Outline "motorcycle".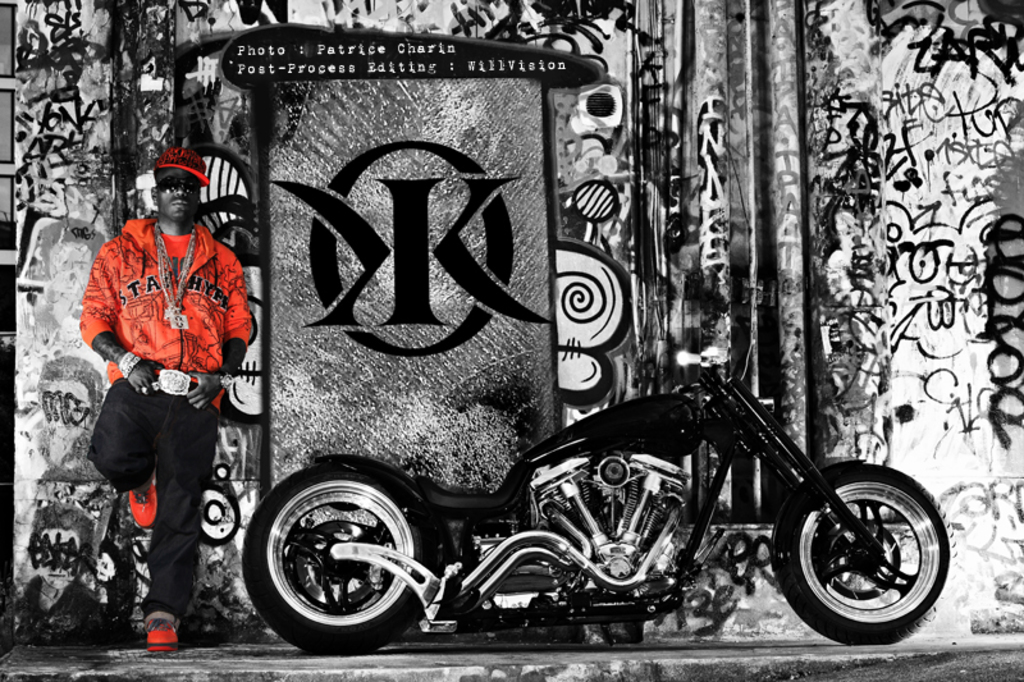
Outline: region(183, 316, 969, 654).
